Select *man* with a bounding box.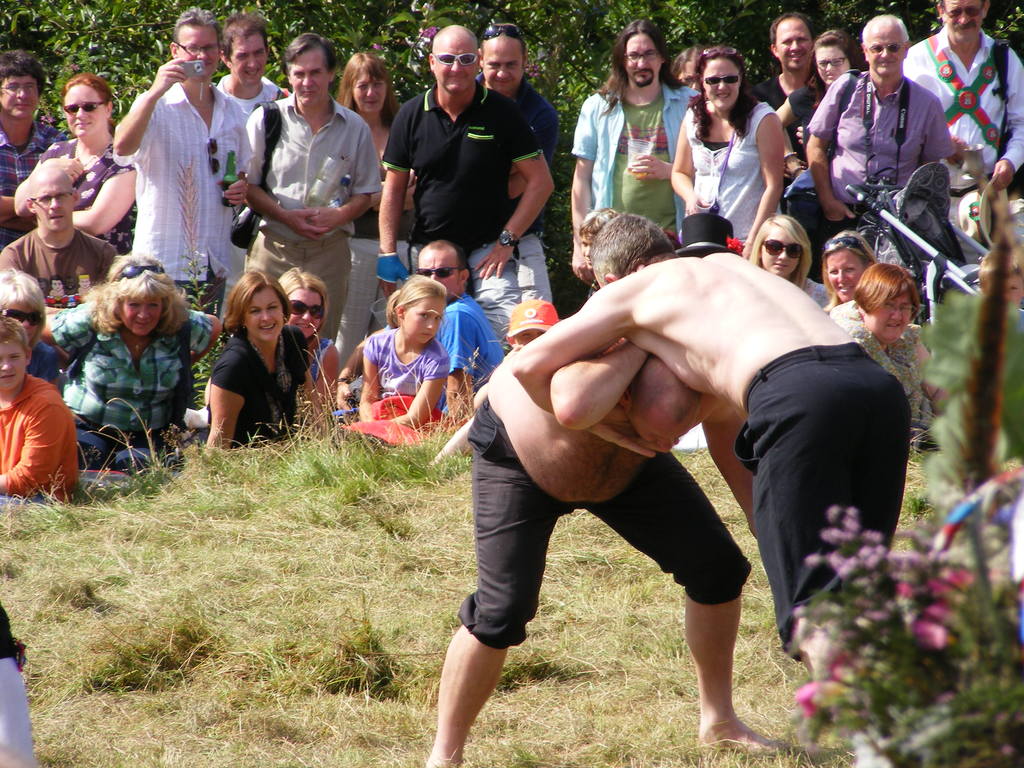
[left=376, top=24, right=552, bottom=341].
